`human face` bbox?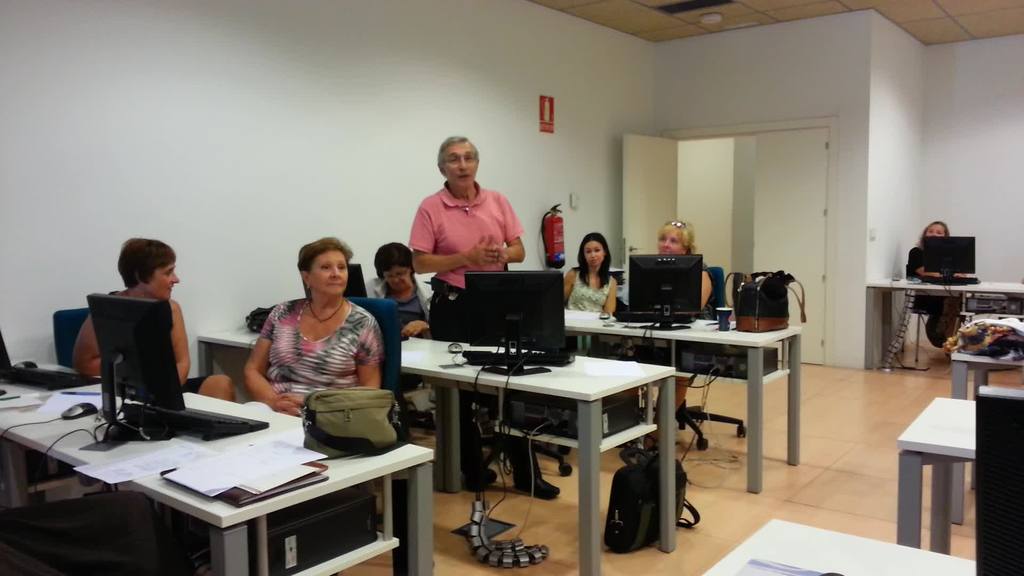
310/247/349/294
